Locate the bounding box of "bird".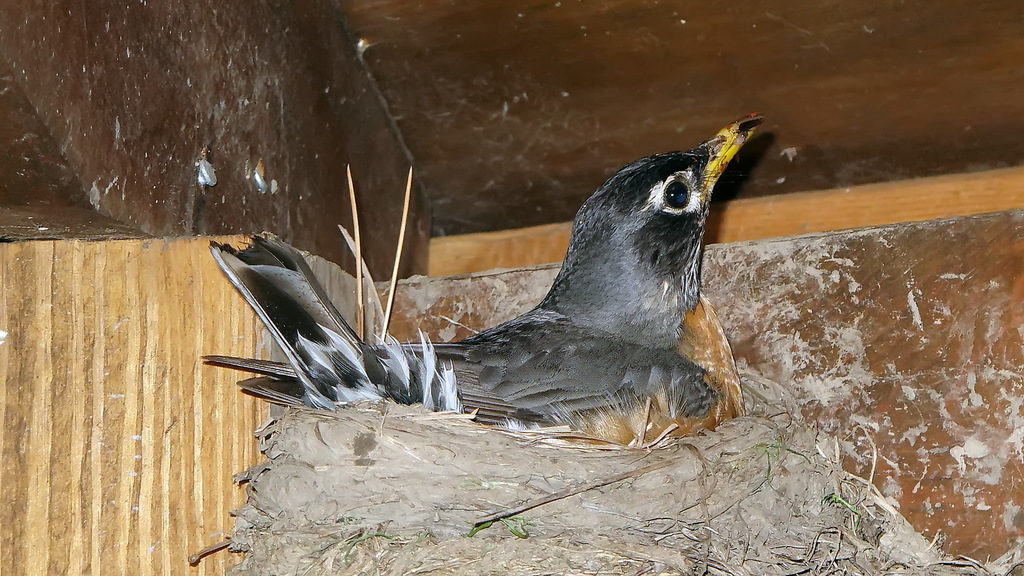
Bounding box: 314, 113, 760, 445.
